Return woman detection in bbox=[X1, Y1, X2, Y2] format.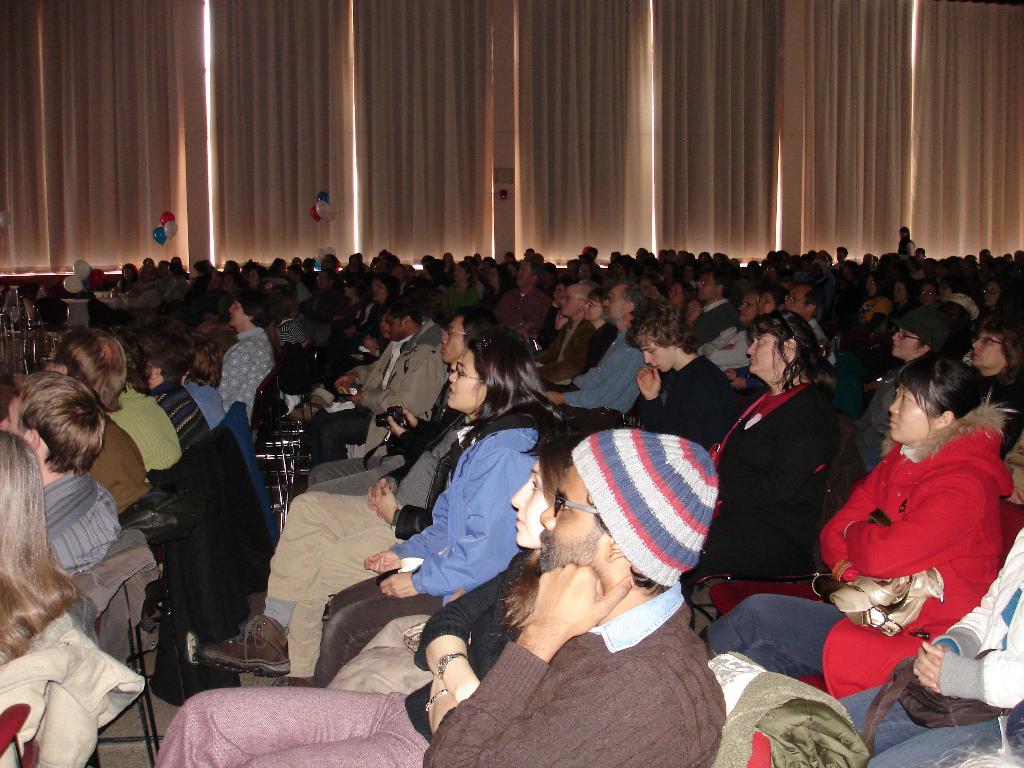
bbox=[385, 311, 569, 701].
